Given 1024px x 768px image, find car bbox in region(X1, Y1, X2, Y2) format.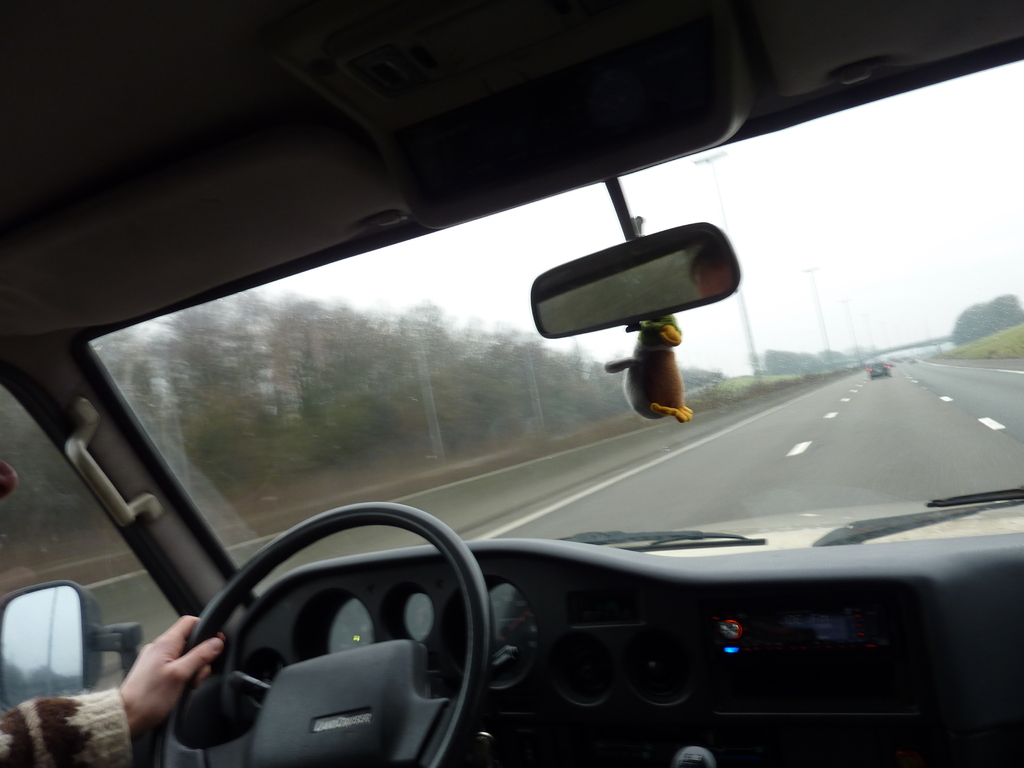
region(867, 358, 887, 374).
